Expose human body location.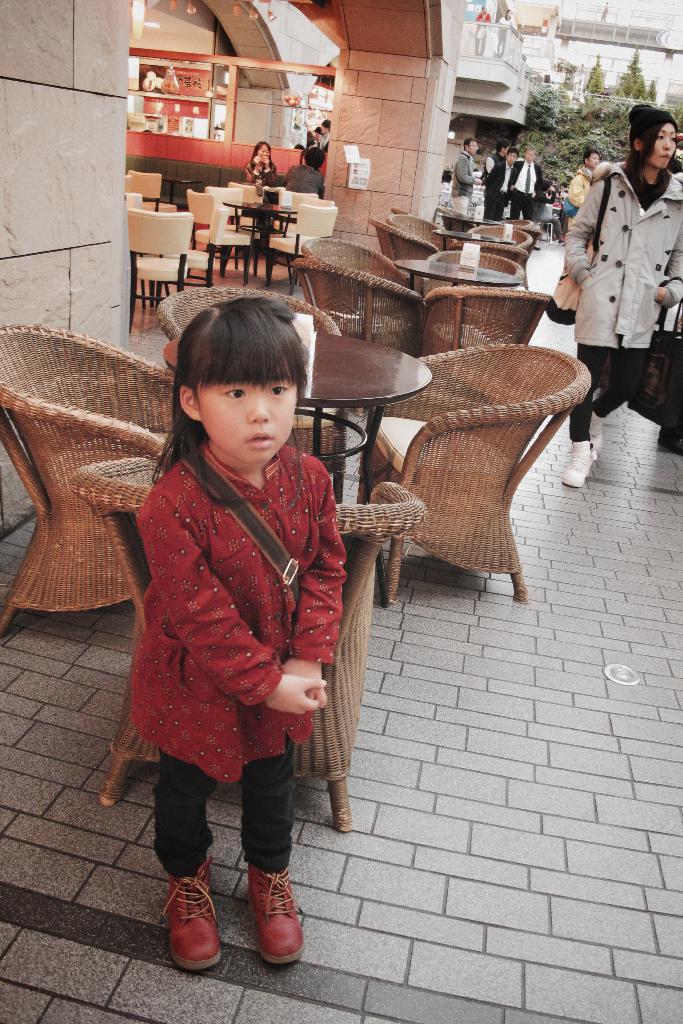
Exposed at box(561, 152, 682, 489).
